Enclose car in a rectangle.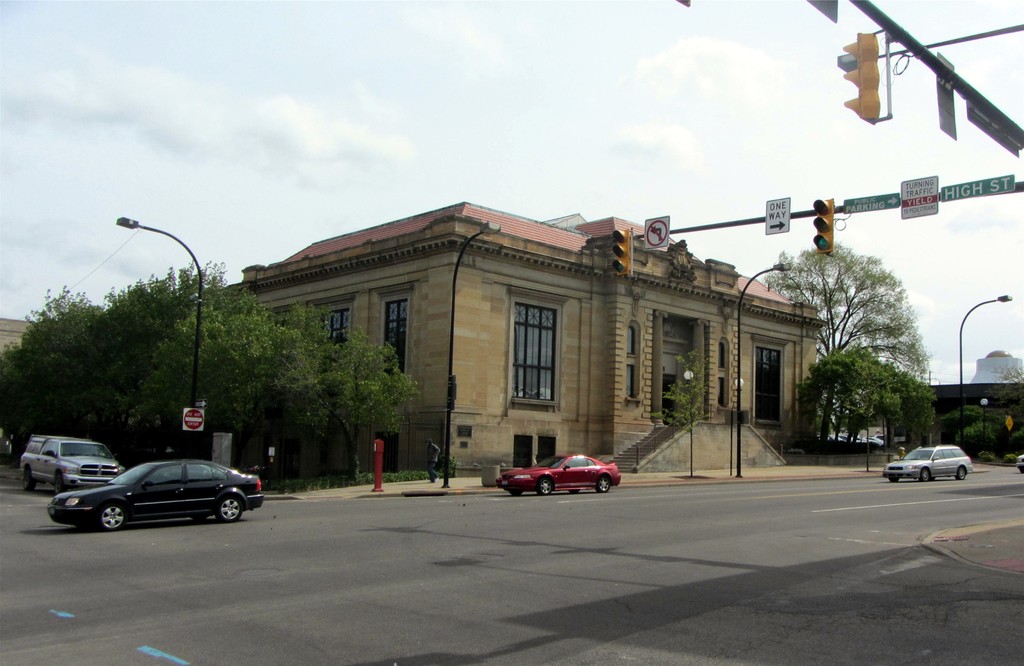
<box>1016,454,1023,473</box>.
